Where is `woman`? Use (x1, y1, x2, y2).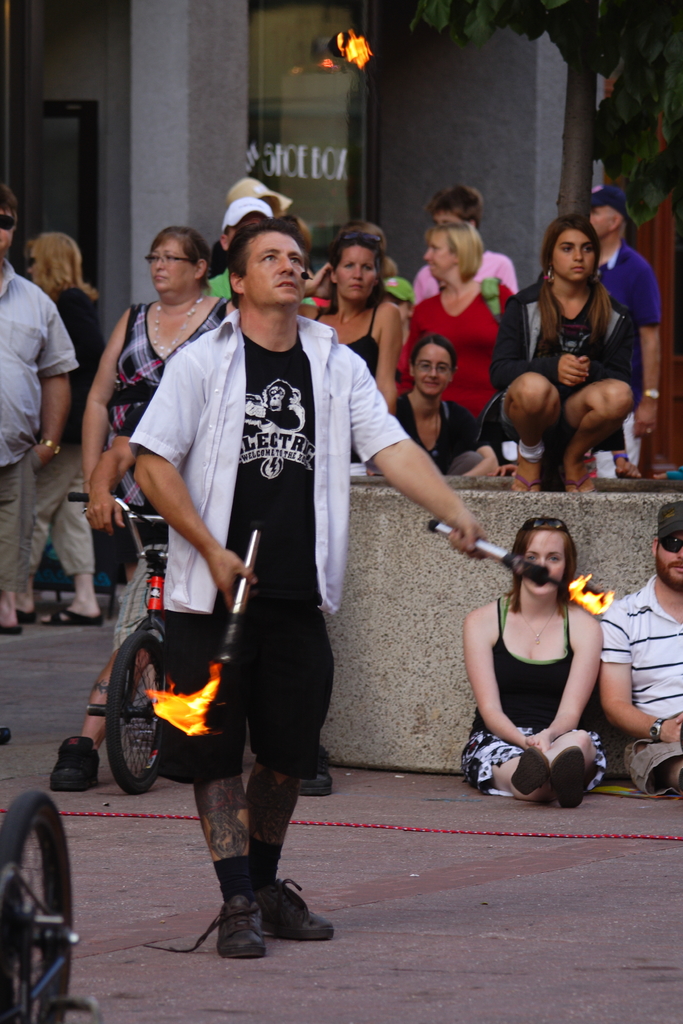
(326, 232, 416, 440).
